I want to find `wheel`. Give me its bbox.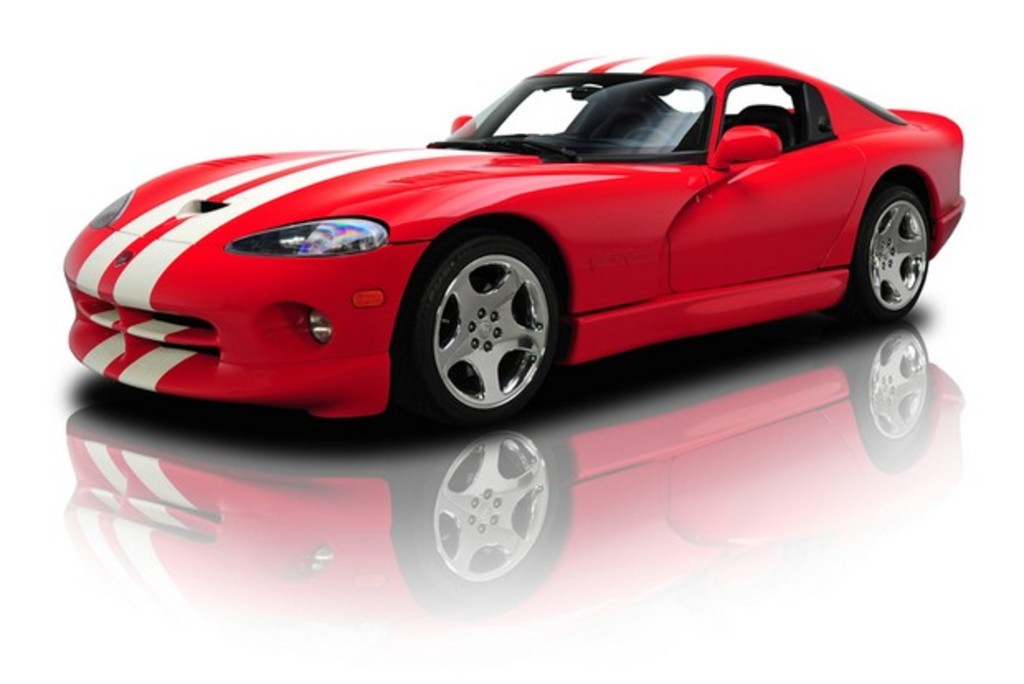
region(413, 230, 555, 418).
